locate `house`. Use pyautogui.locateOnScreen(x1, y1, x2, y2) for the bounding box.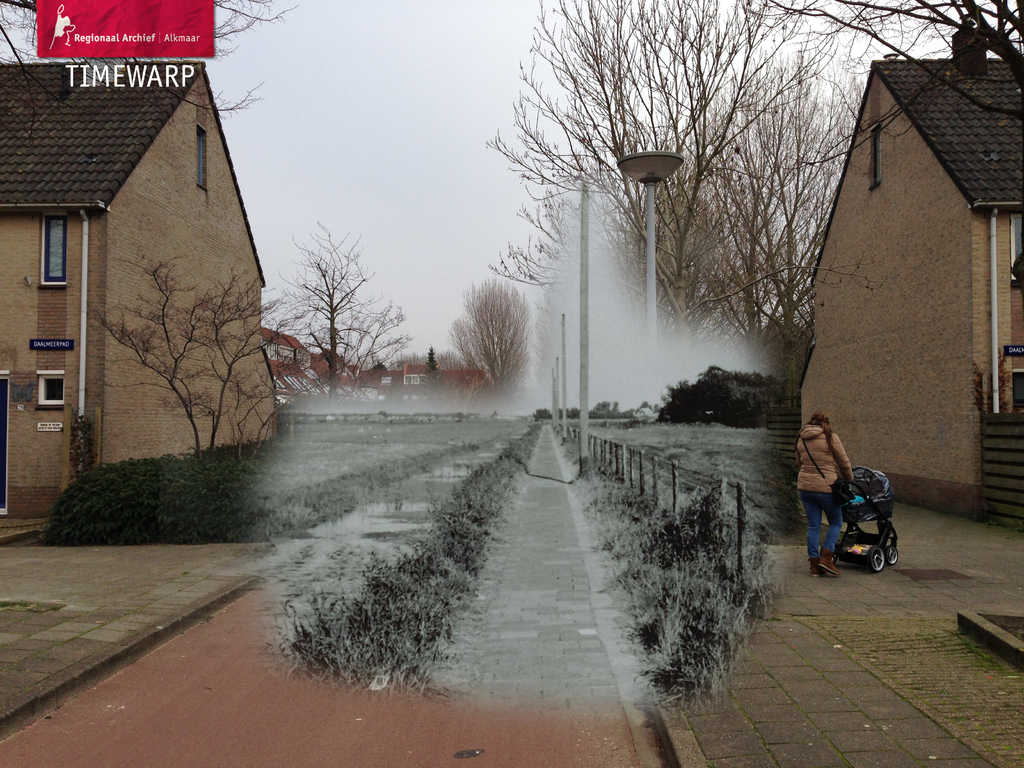
pyautogui.locateOnScreen(799, 59, 1023, 523).
